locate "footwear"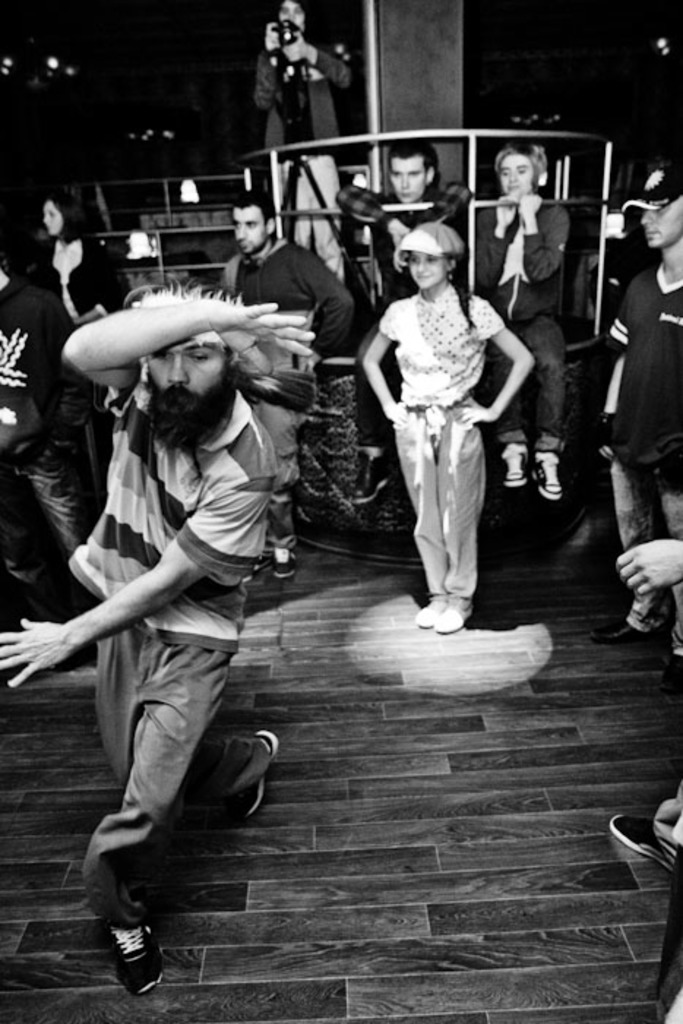
detection(418, 597, 448, 623)
